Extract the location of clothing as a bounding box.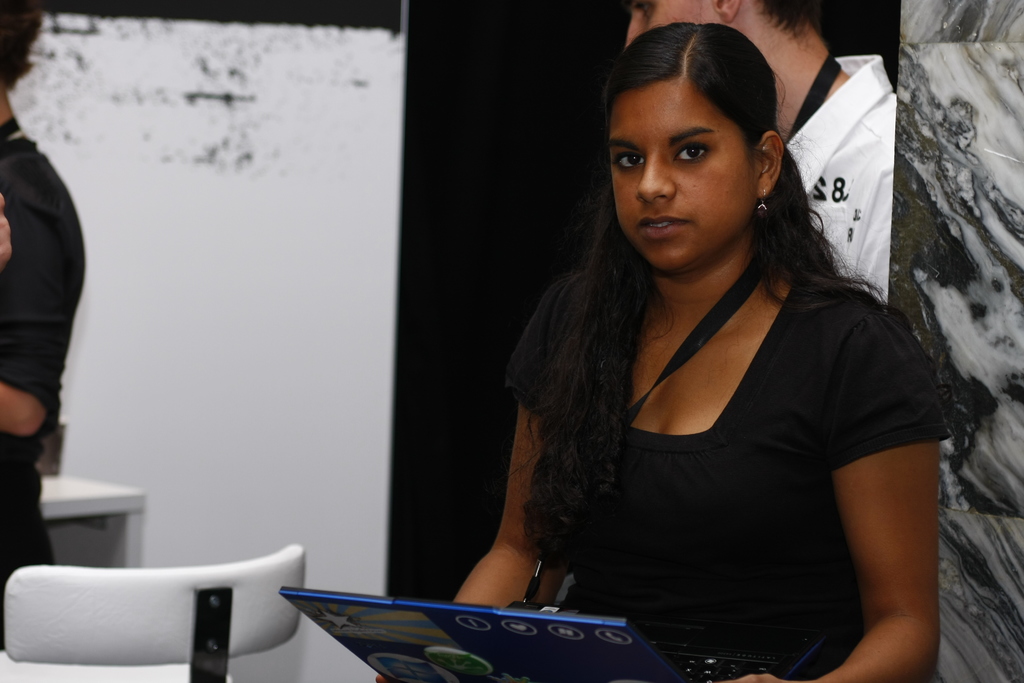
(left=504, top=210, right=934, bottom=655).
